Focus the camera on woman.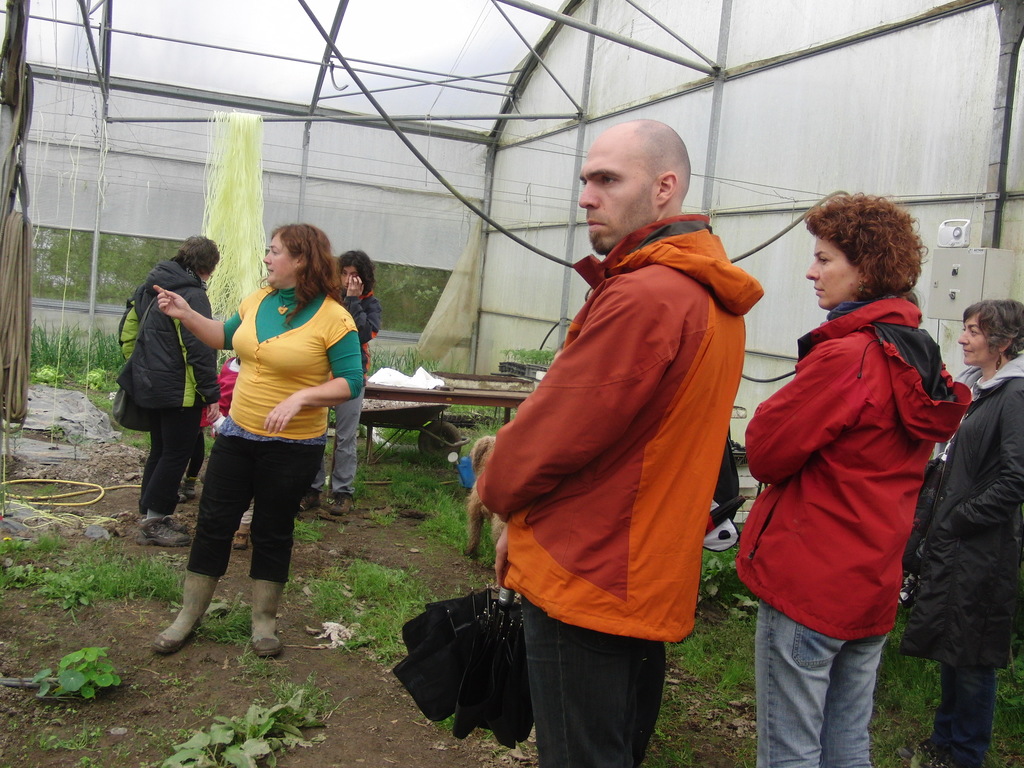
Focus region: left=900, top=300, right=1023, bottom=767.
